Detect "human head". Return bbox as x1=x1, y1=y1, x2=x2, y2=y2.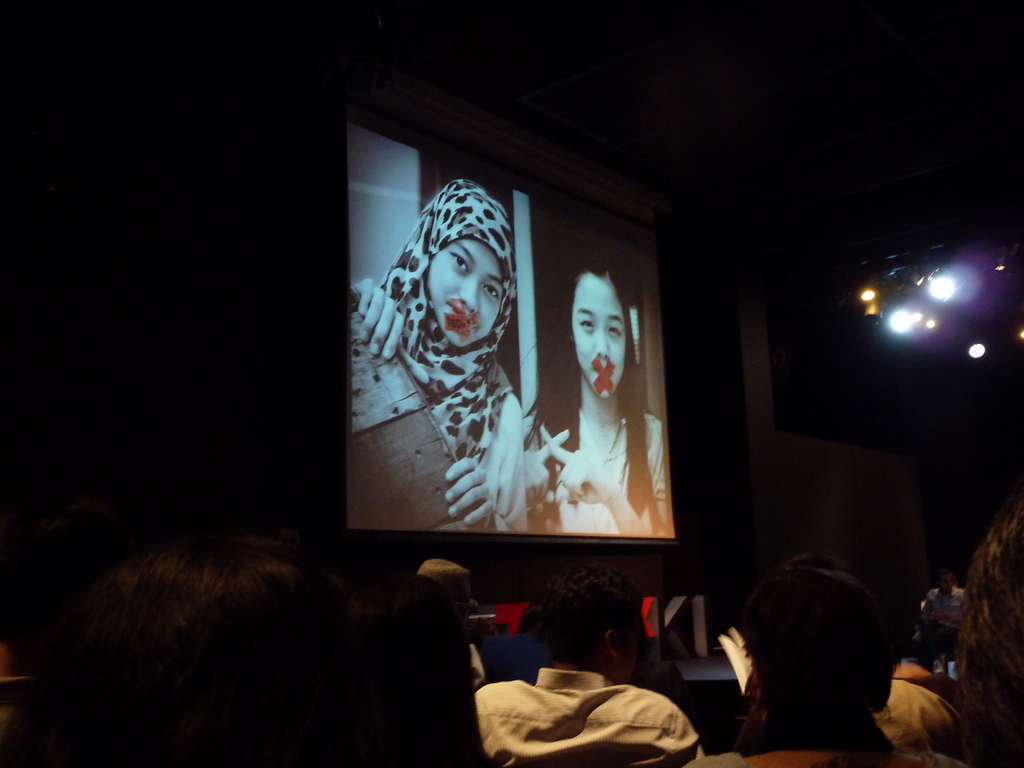
x1=416, y1=557, x2=479, y2=627.
